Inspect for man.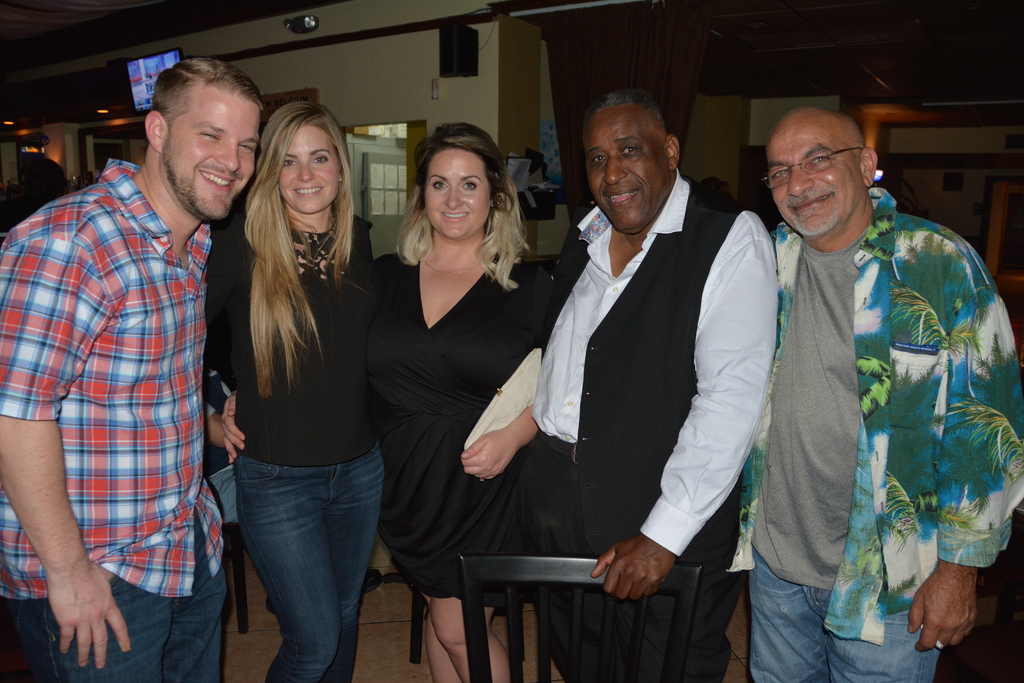
Inspection: x1=0 y1=56 x2=268 y2=682.
